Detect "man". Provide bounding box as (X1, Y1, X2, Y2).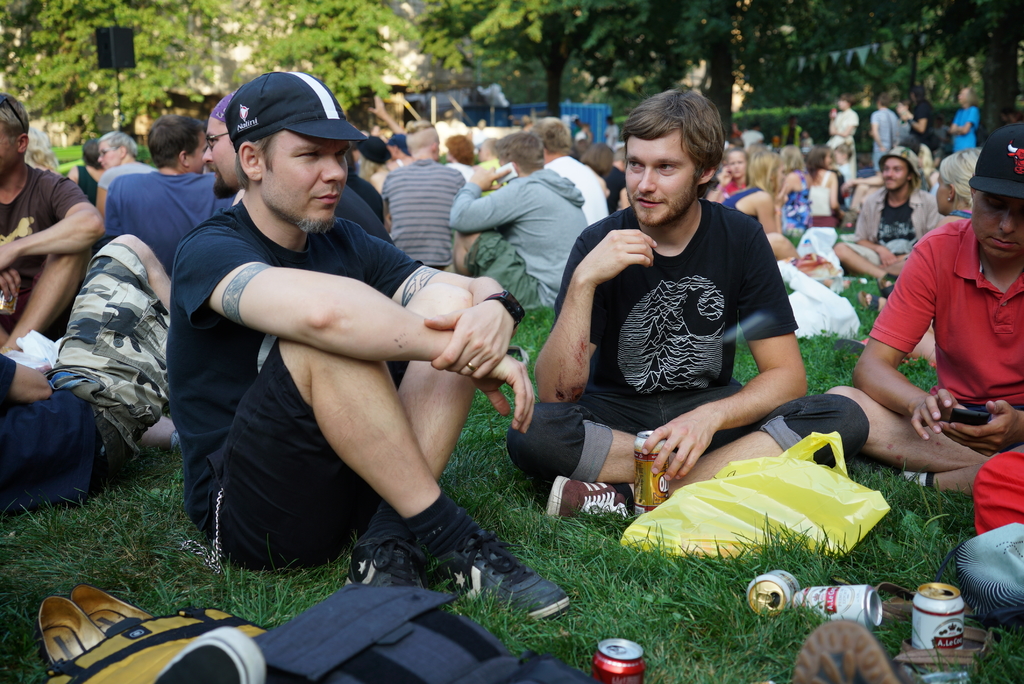
(829, 147, 943, 277).
